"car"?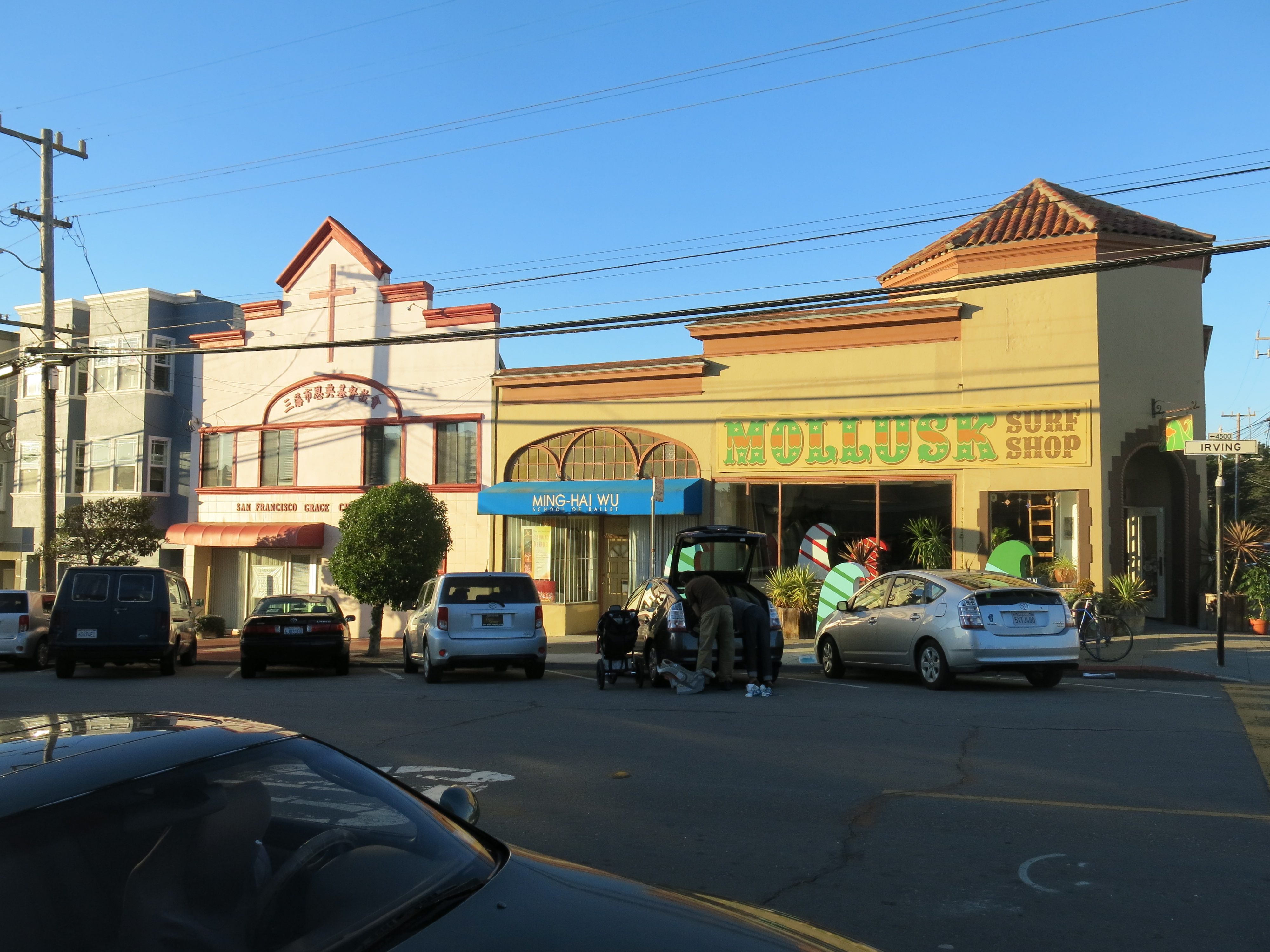
(256, 180, 343, 217)
